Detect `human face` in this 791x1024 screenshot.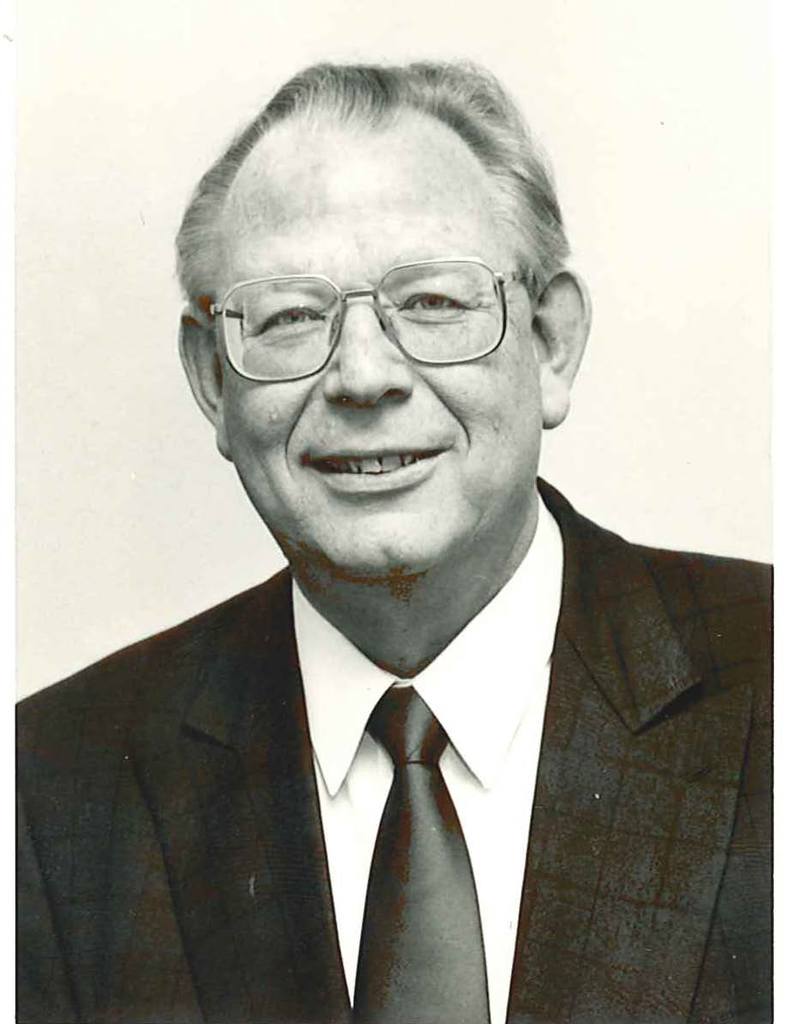
Detection: <box>222,95,539,582</box>.
